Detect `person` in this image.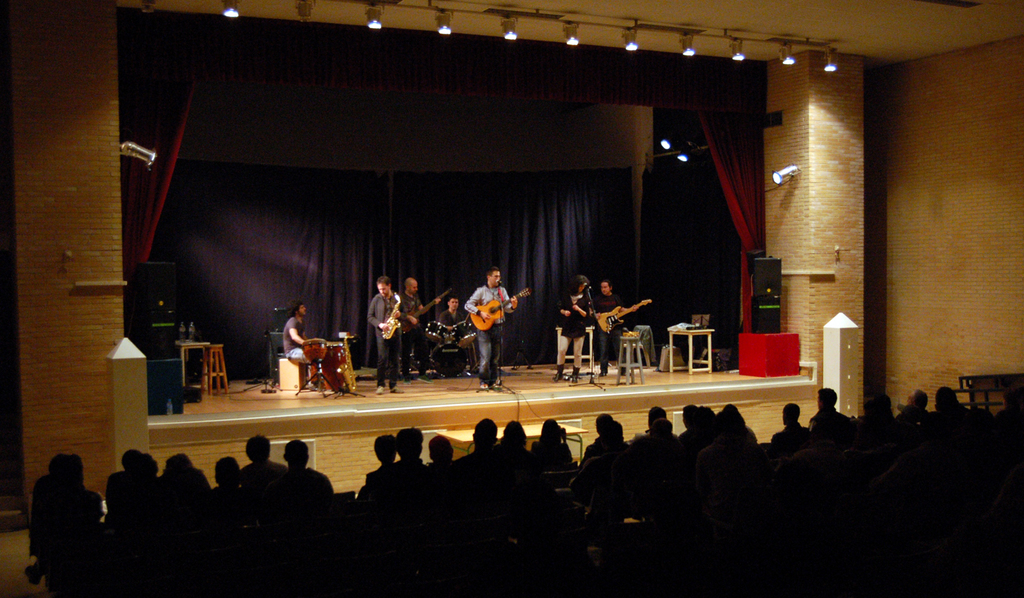
Detection: l=276, t=298, r=319, b=367.
